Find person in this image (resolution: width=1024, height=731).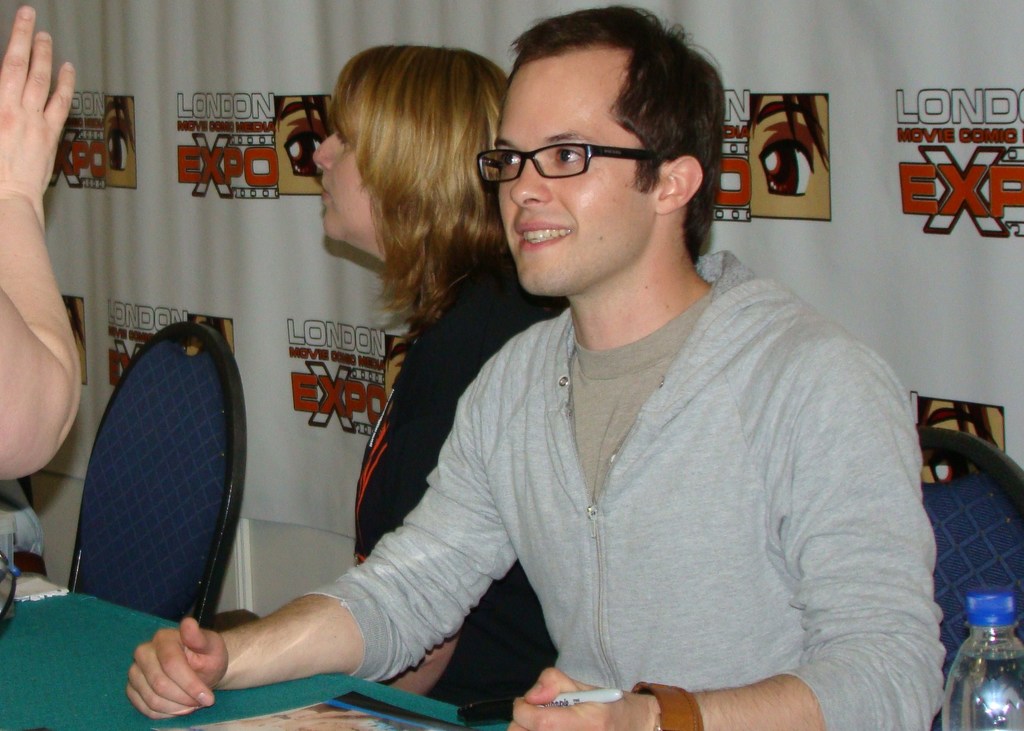
detection(122, 4, 947, 730).
